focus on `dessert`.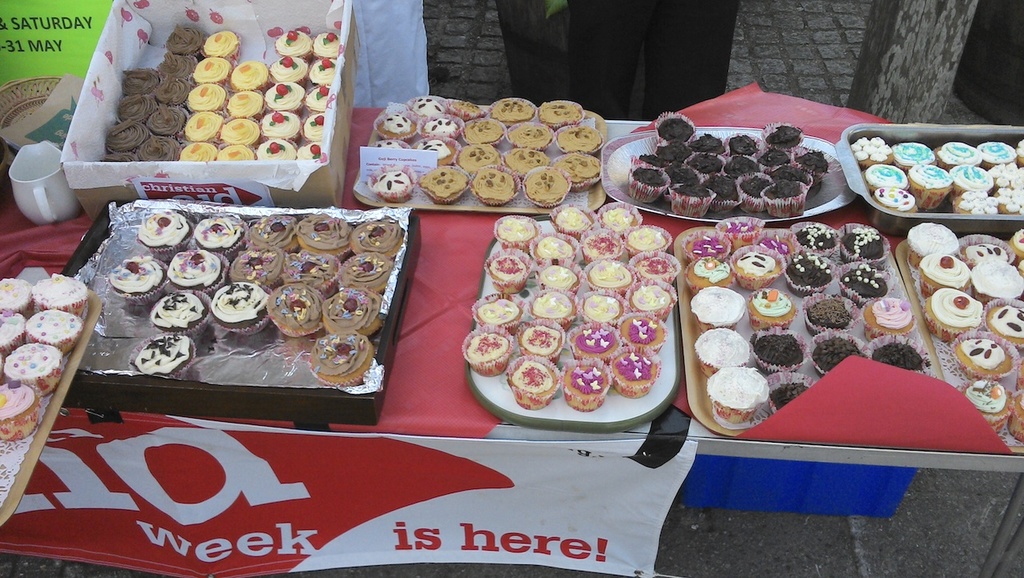
Focused at 810,147,822,175.
